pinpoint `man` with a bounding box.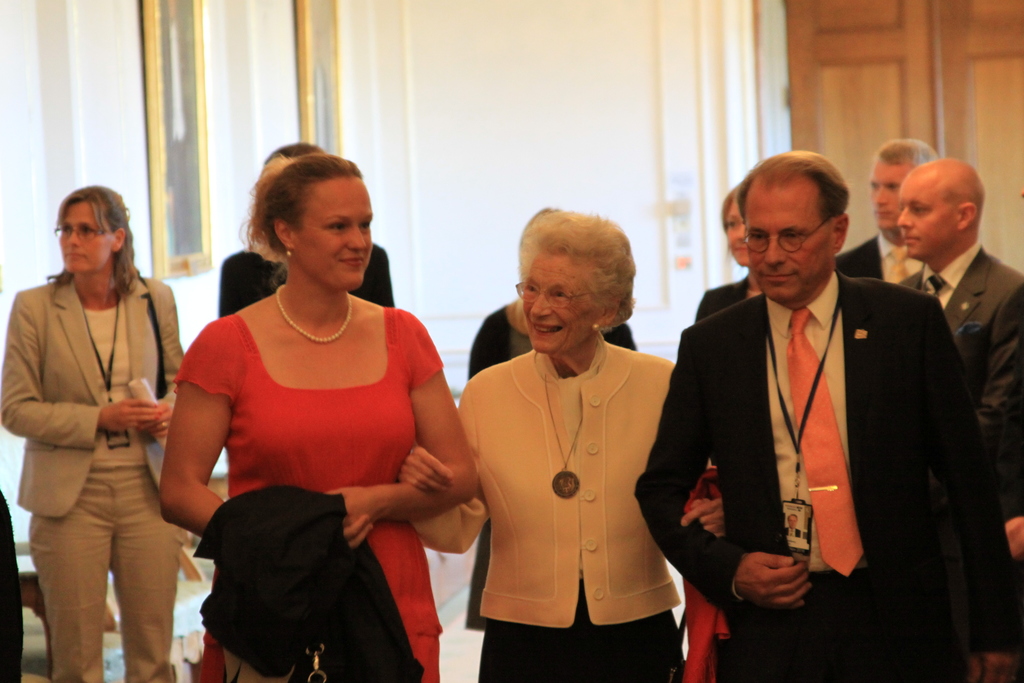
Rect(831, 135, 947, 283).
